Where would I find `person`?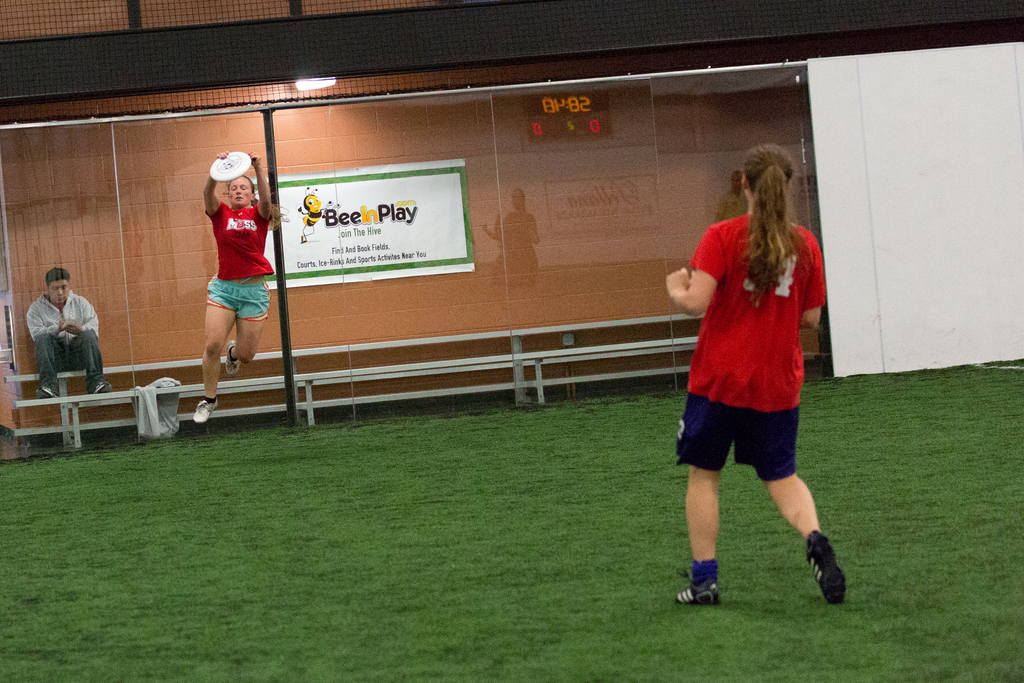
At 194, 152, 280, 422.
